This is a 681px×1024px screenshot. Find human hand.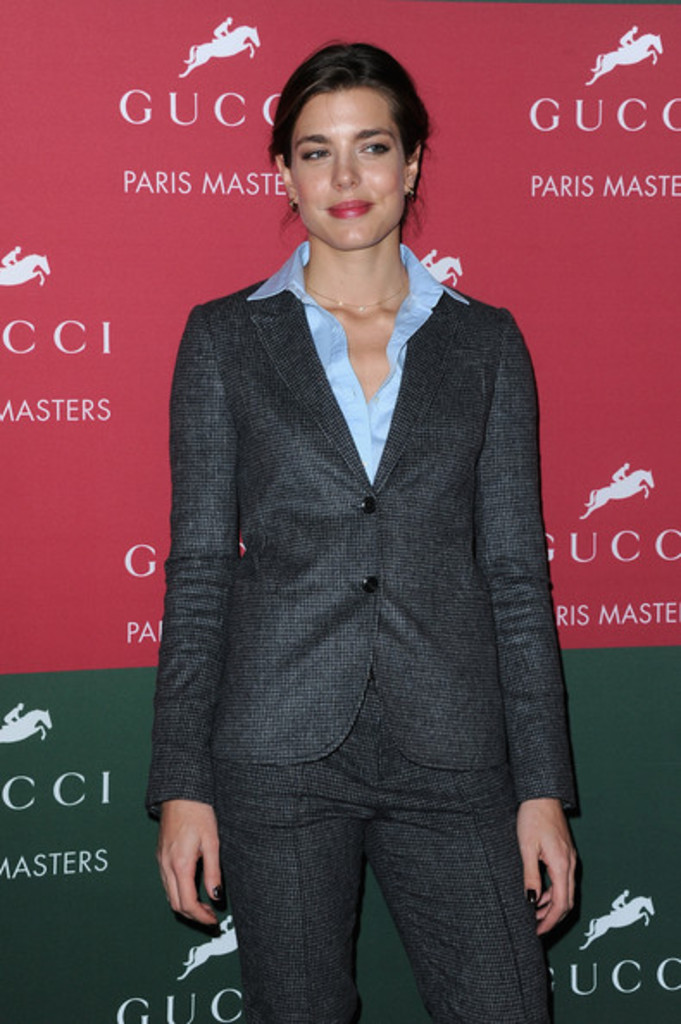
Bounding box: bbox(514, 798, 581, 941).
